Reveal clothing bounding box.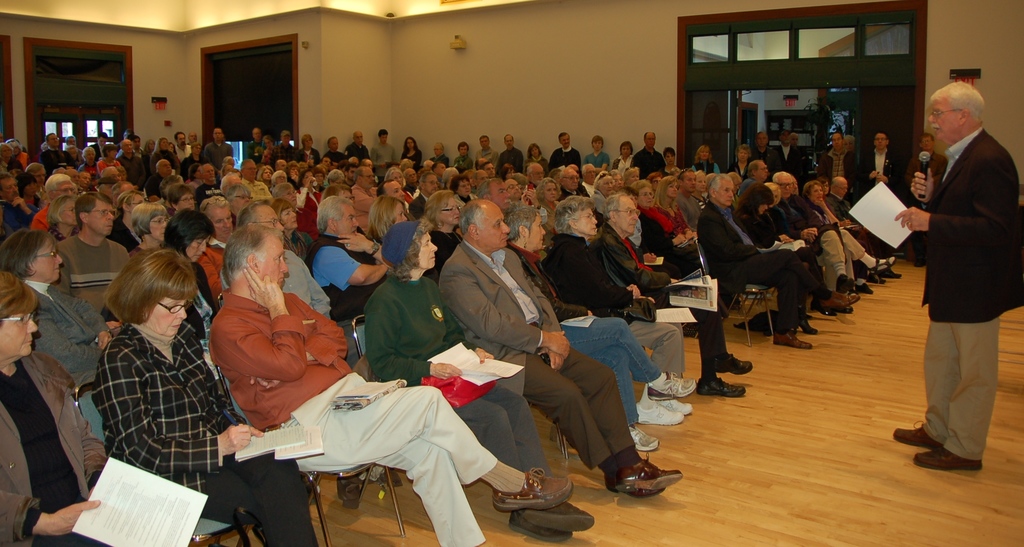
Revealed: <box>630,146,667,180</box>.
